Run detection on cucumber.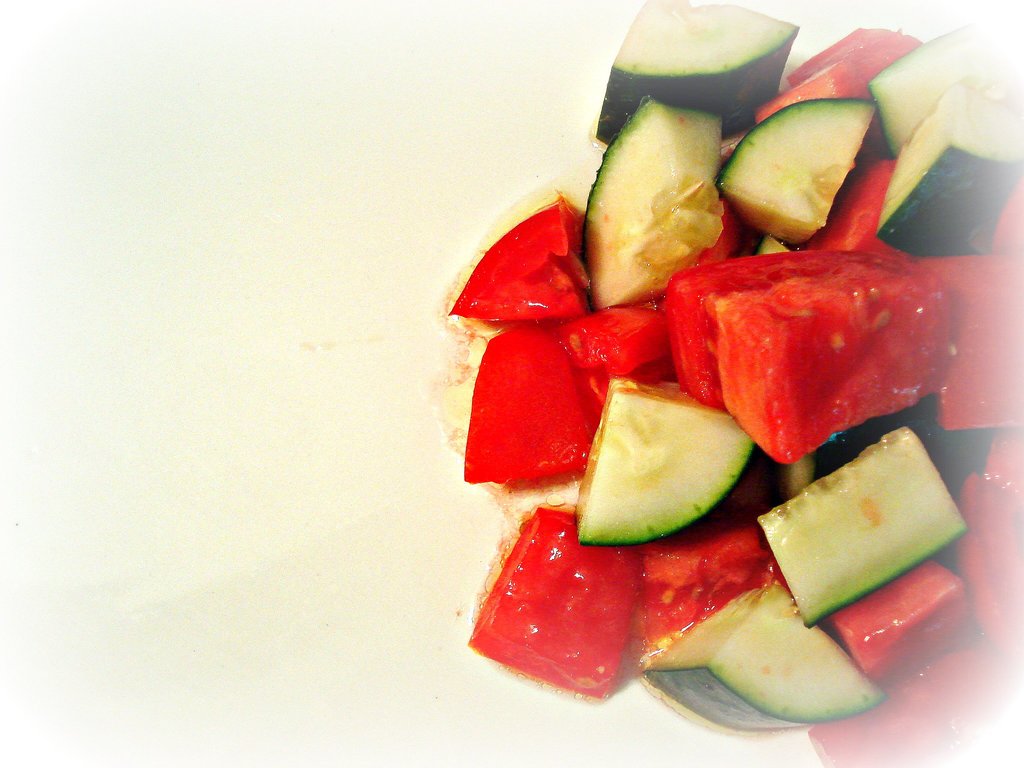
Result: (586,83,746,324).
